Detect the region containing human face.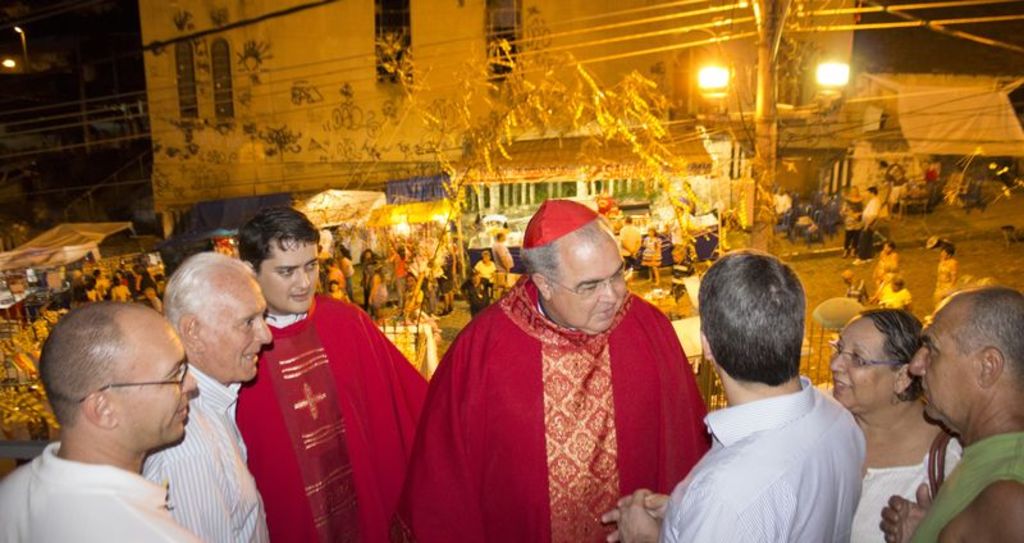
Rect(116, 314, 198, 438).
